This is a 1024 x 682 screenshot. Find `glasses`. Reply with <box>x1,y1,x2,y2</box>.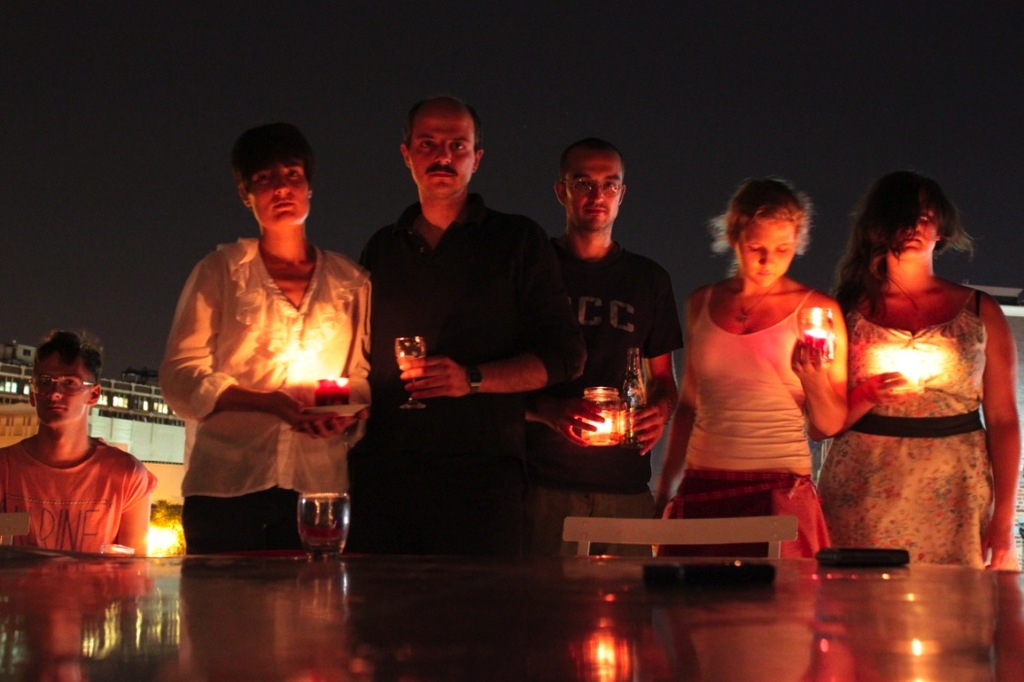
<box>20,370,97,402</box>.
